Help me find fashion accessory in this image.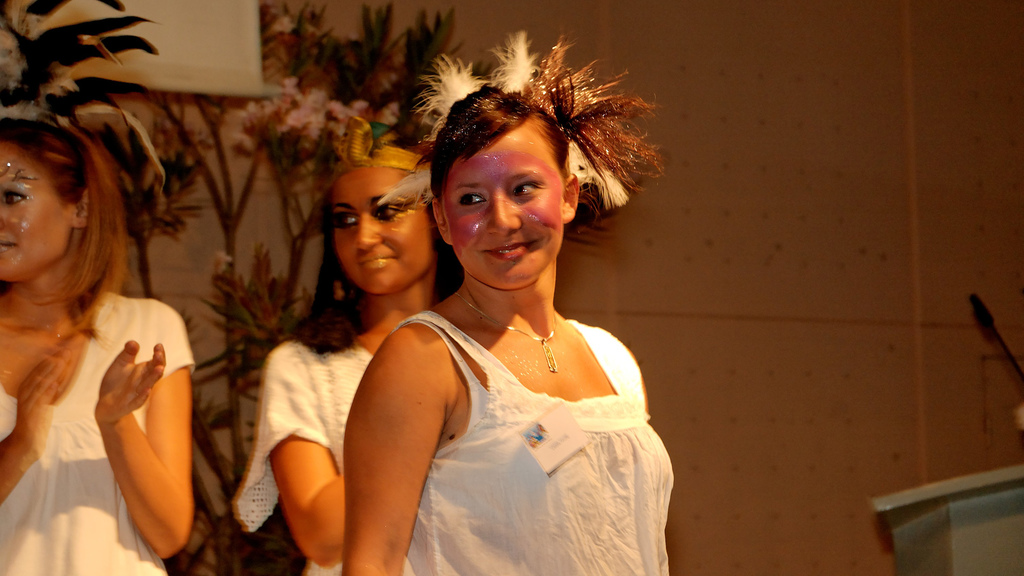
Found it: select_region(0, 0, 169, 191).
